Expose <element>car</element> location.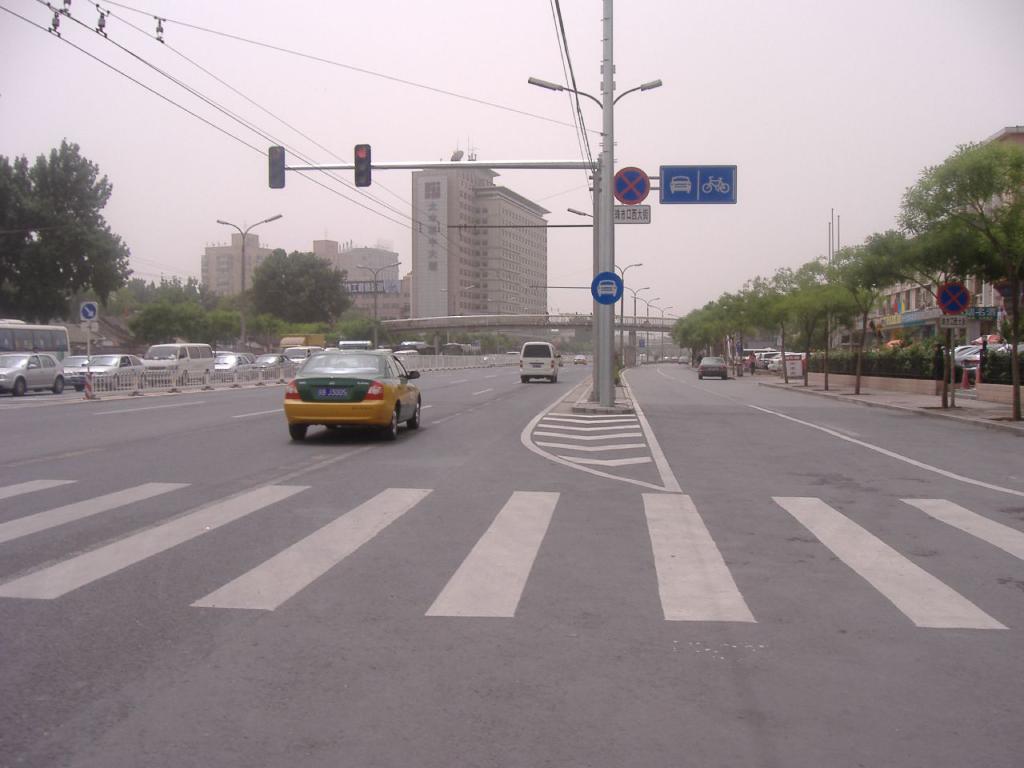
Exposed at [left=284, top=353, right=420, bottom=442].
